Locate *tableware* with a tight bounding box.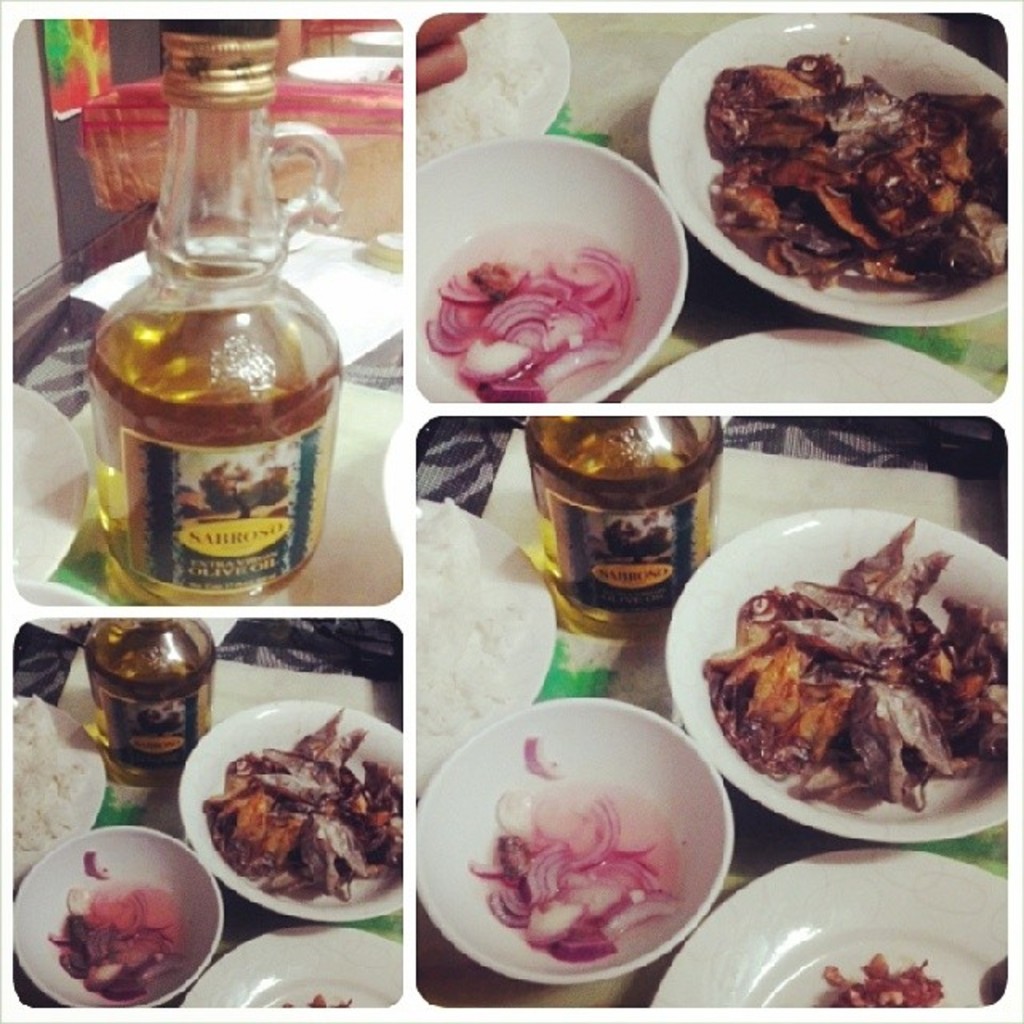
650/21/1013/331.
